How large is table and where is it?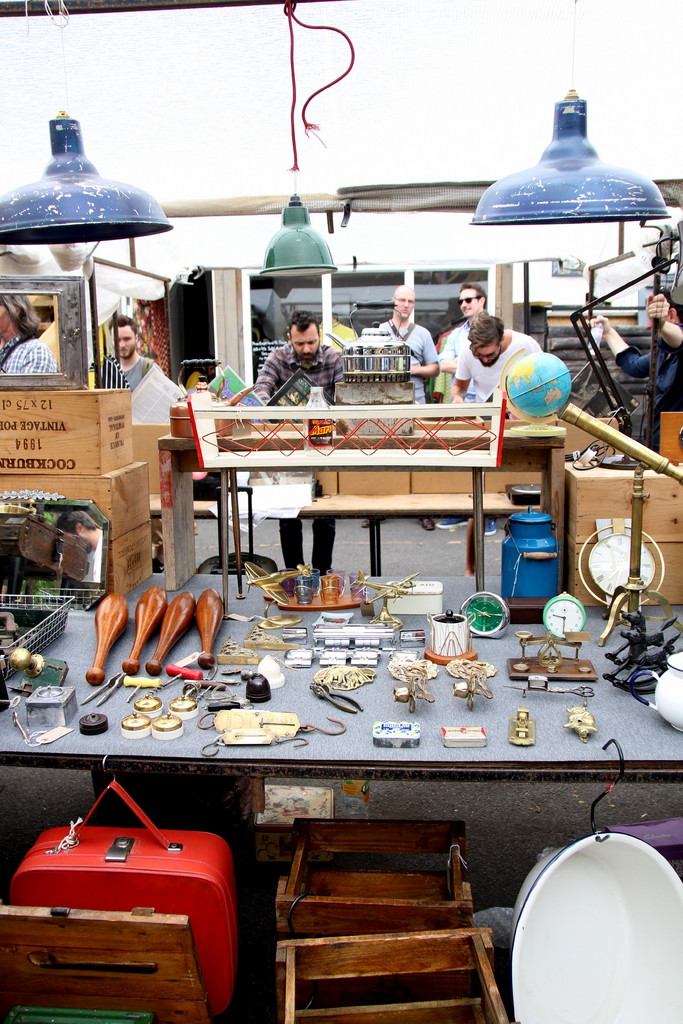
Bounding box: Rect(31, 590, 648, 993).
